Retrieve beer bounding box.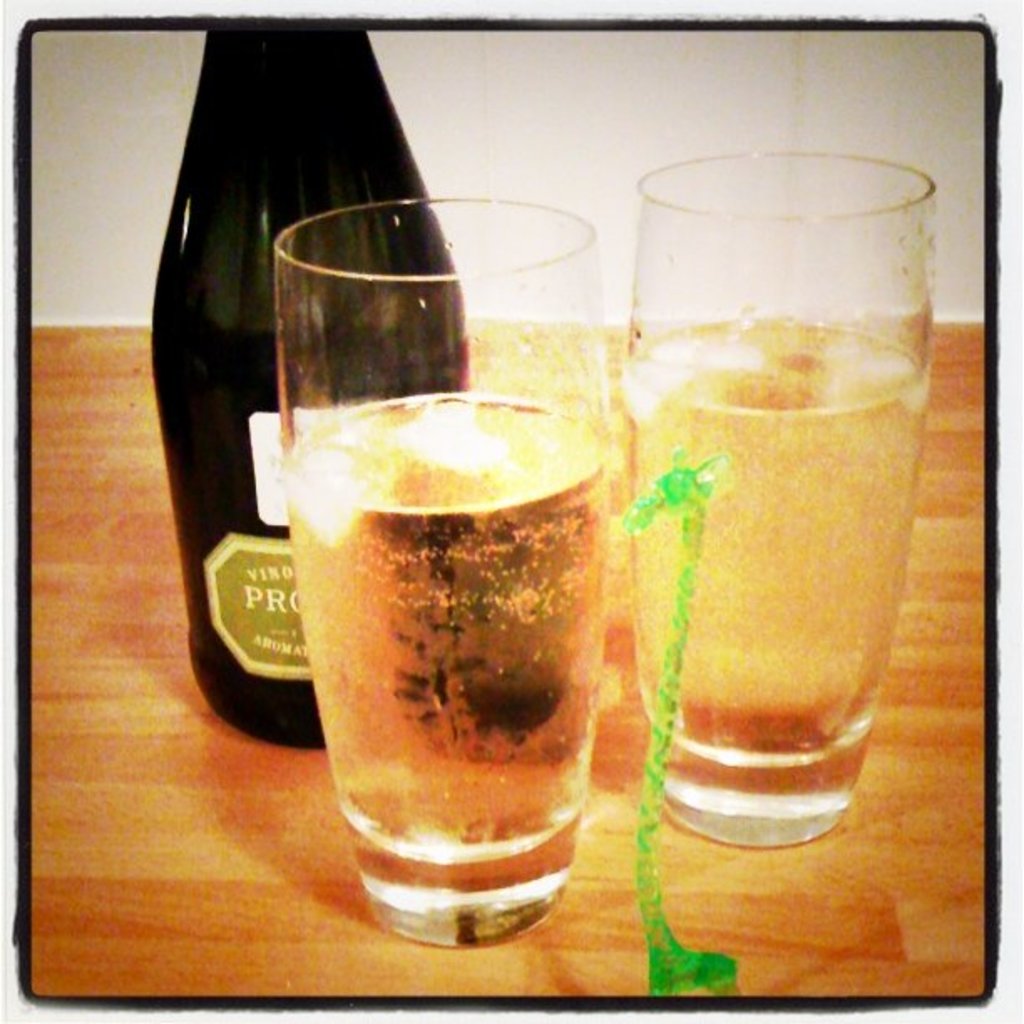
Bounding box: [x1=639, y1=308, x2=920, y2=776].
